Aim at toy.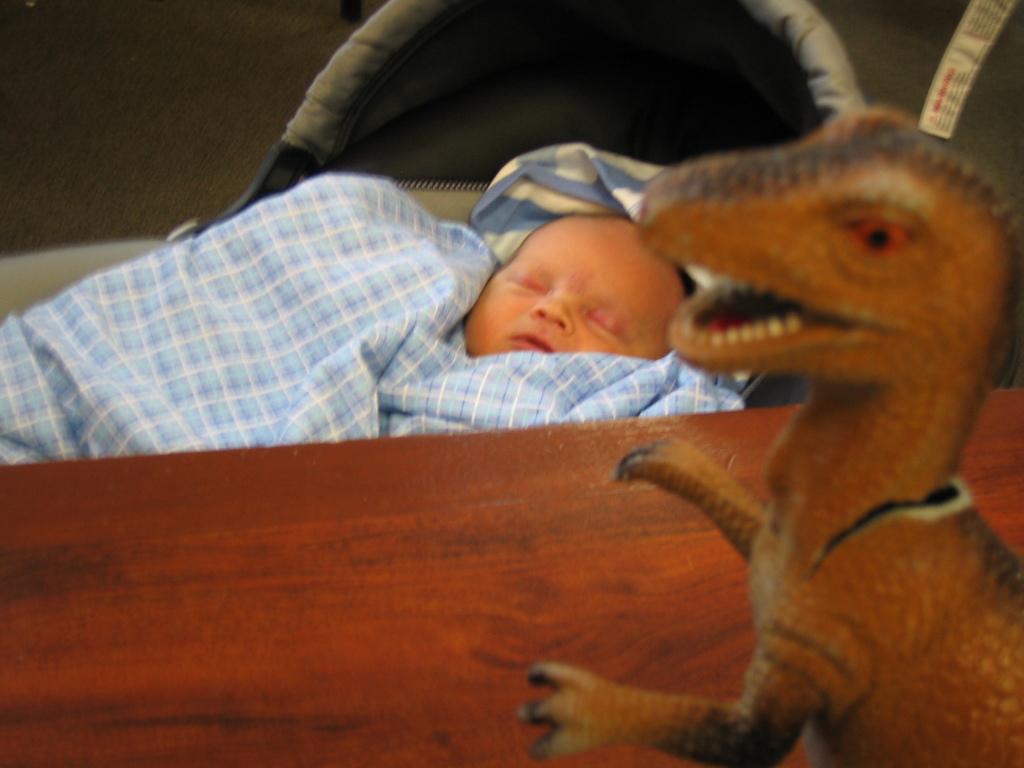
Aimed at box(511, 84, 1023, 767).
